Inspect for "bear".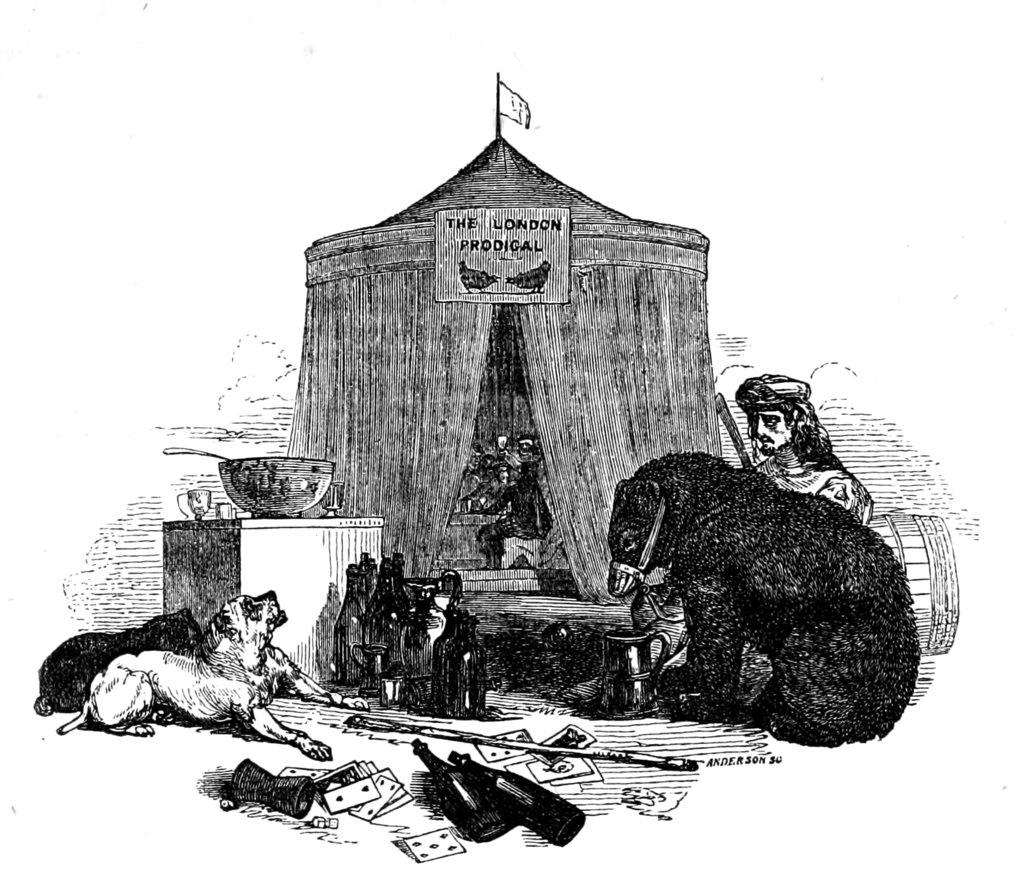
Inspection: Rect(607, 447, 921, 747).
